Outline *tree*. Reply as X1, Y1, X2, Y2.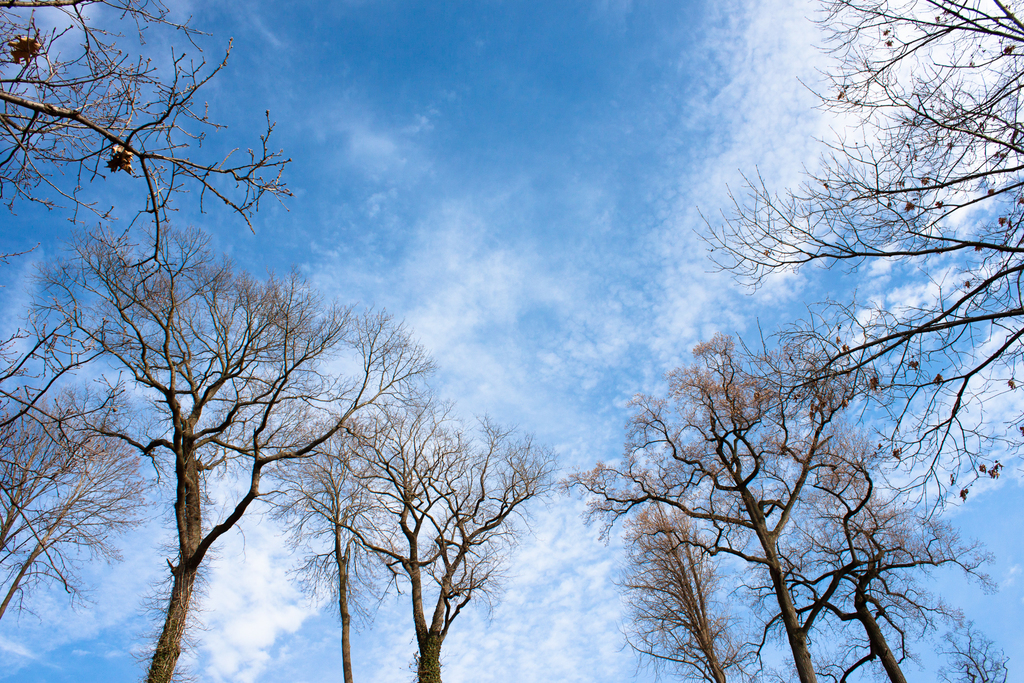
0, 0, 292, 308.
